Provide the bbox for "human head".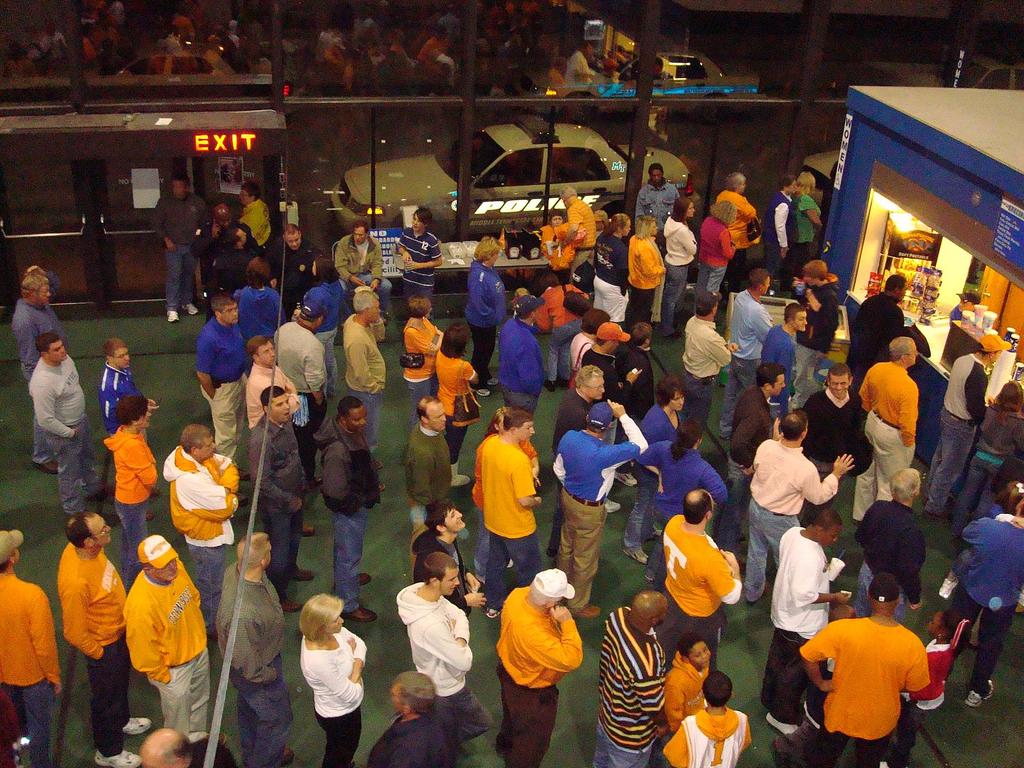
811,508,842,550.
